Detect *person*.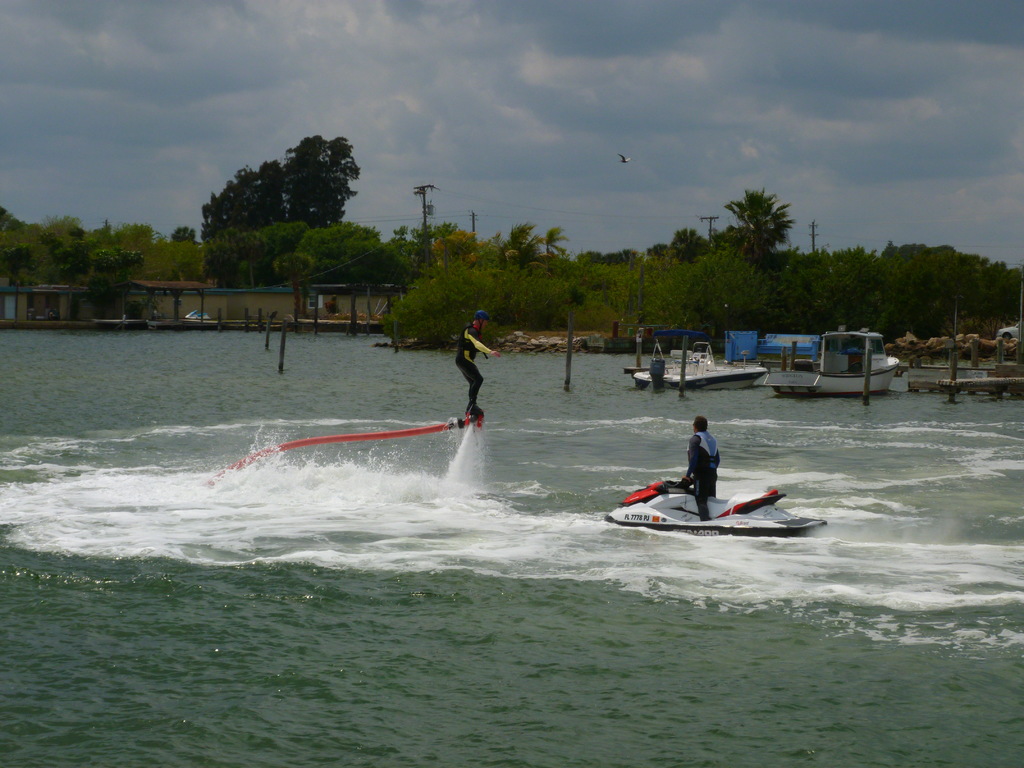
Detected at 456,304,501,420.
